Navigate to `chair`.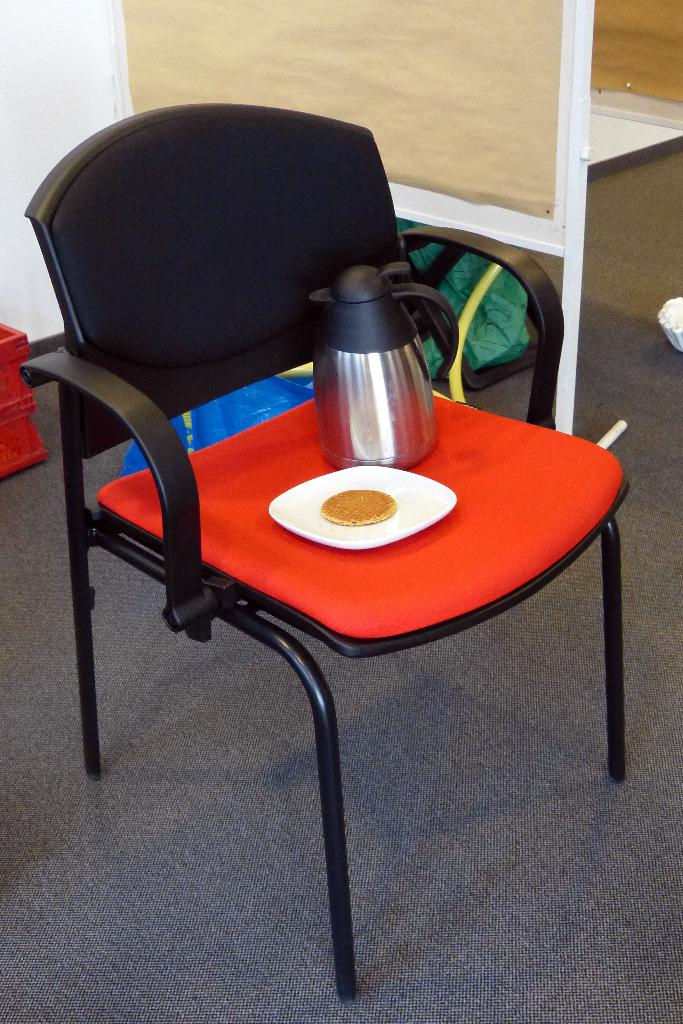
Navigation target: <bbox>17, 102, 634, 1007</bbox>.
